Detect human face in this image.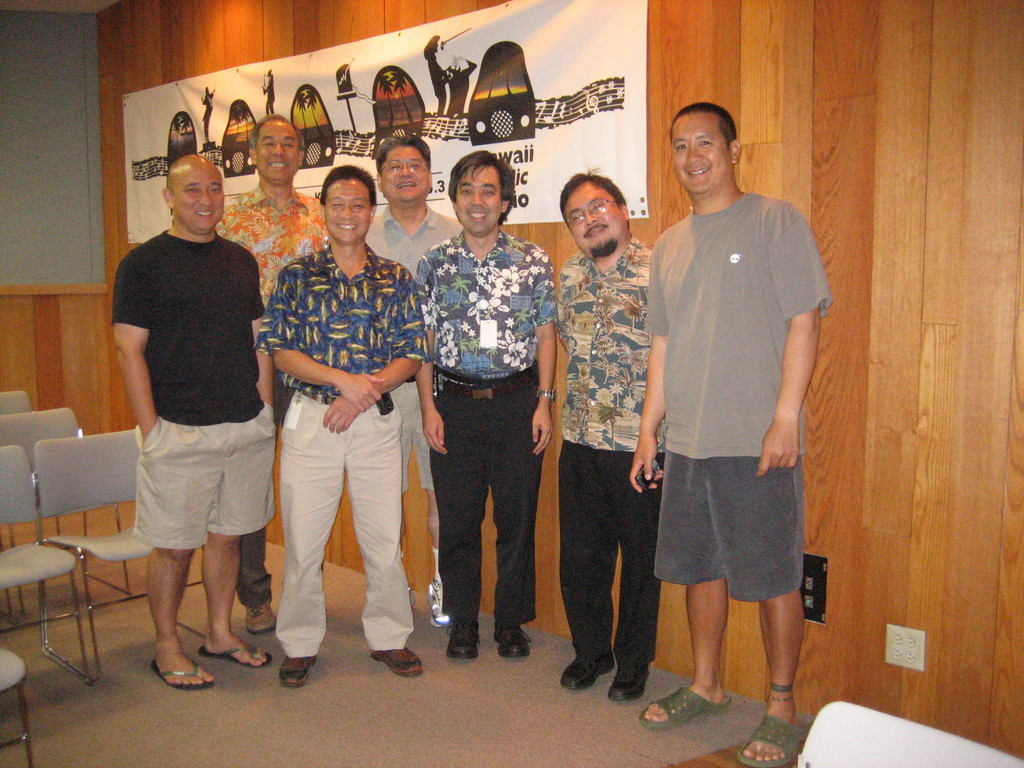
Detection: {"x1": 324, "y1": 182, "x2": 369, "y2": 245}.
